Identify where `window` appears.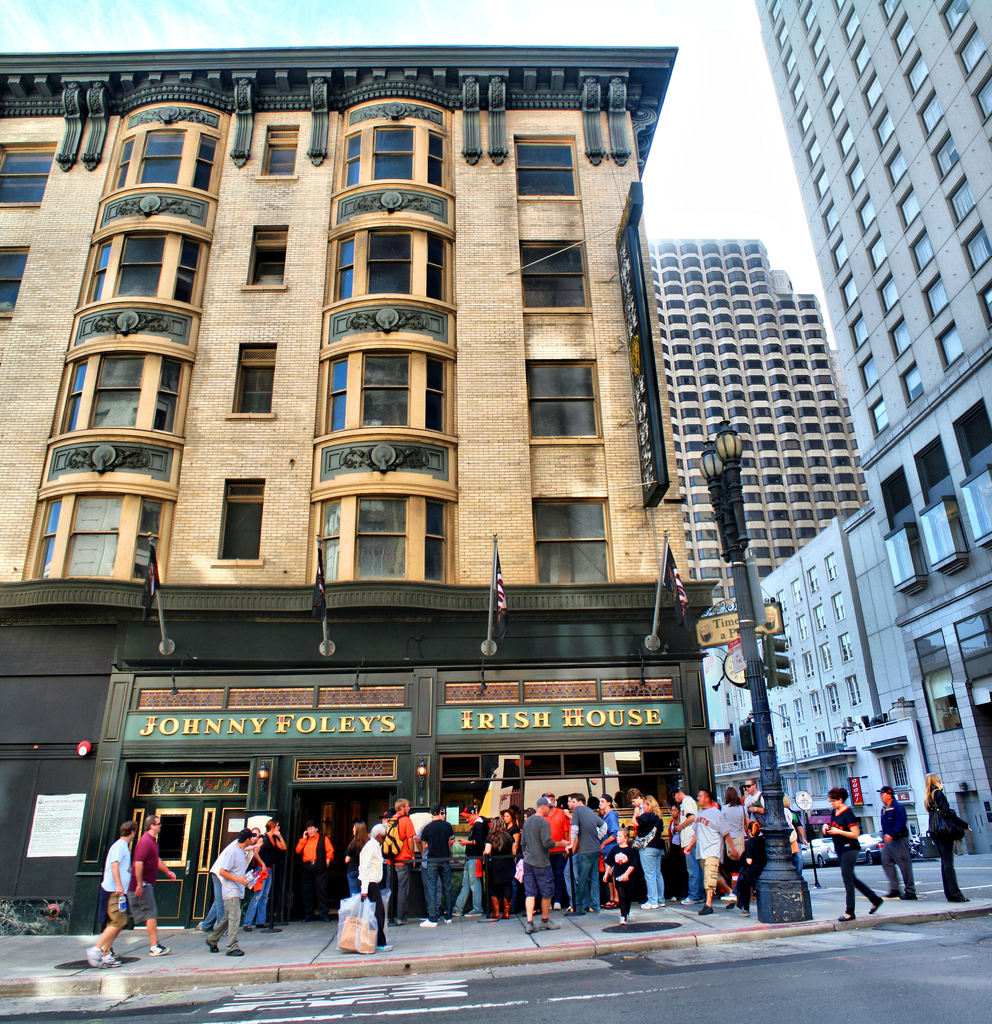
Appears at box(814, 168, 826, 195).
